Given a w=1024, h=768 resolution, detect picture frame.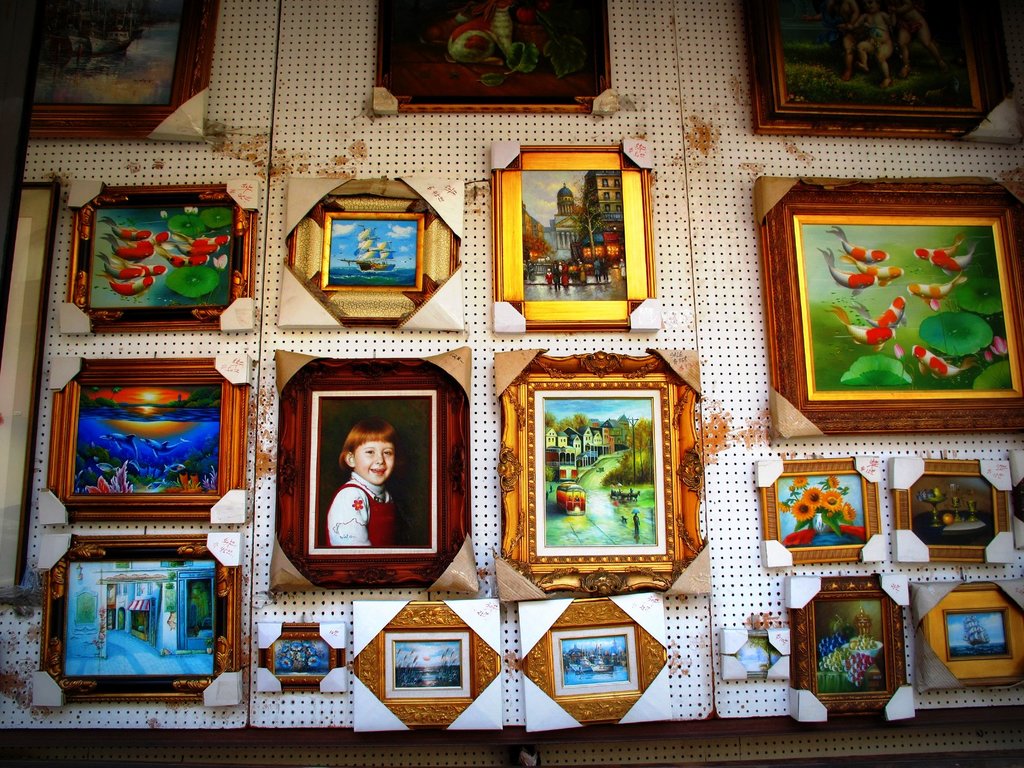
752:176:1023:437.
